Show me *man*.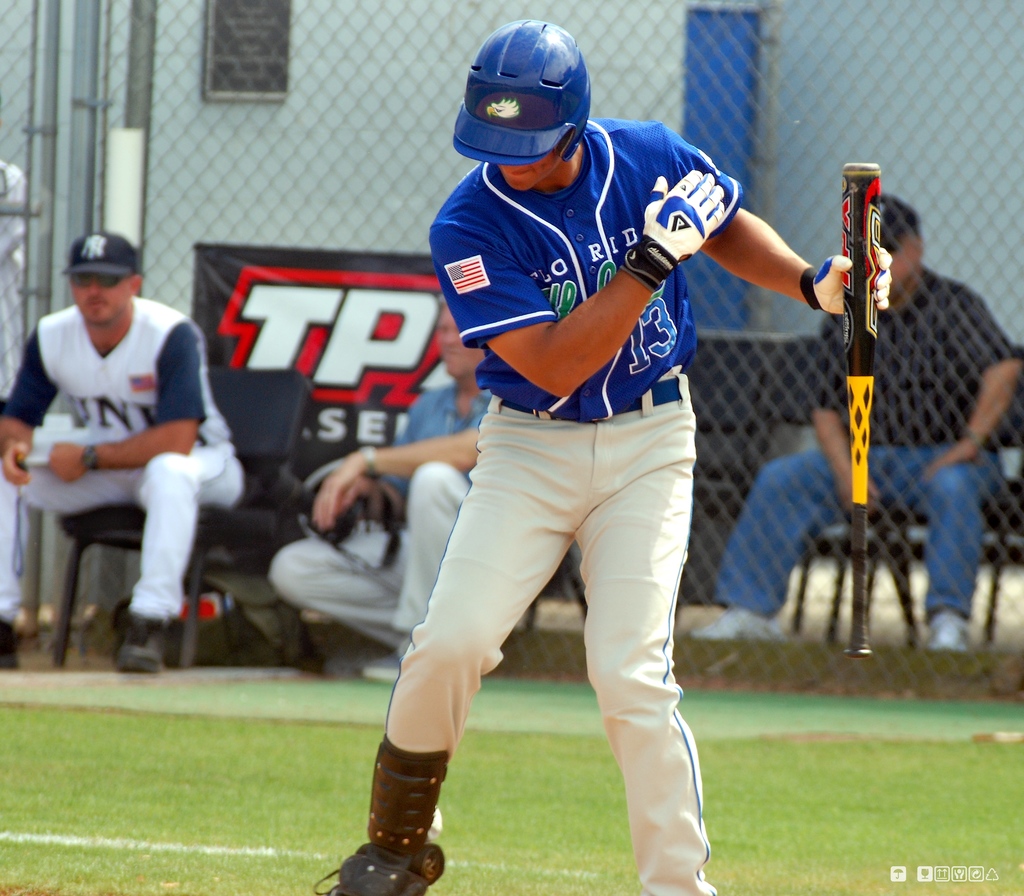
*man* is here: rect(258, 297, 504, 681).
